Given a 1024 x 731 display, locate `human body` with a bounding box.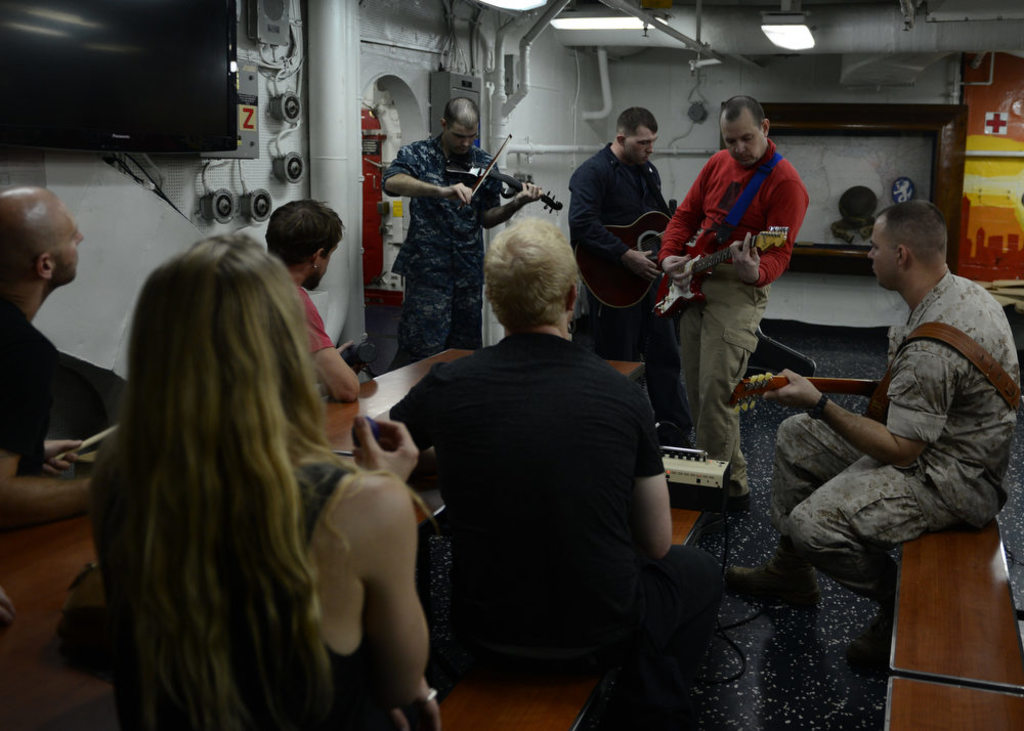
Located: 719/264/1020/674.
